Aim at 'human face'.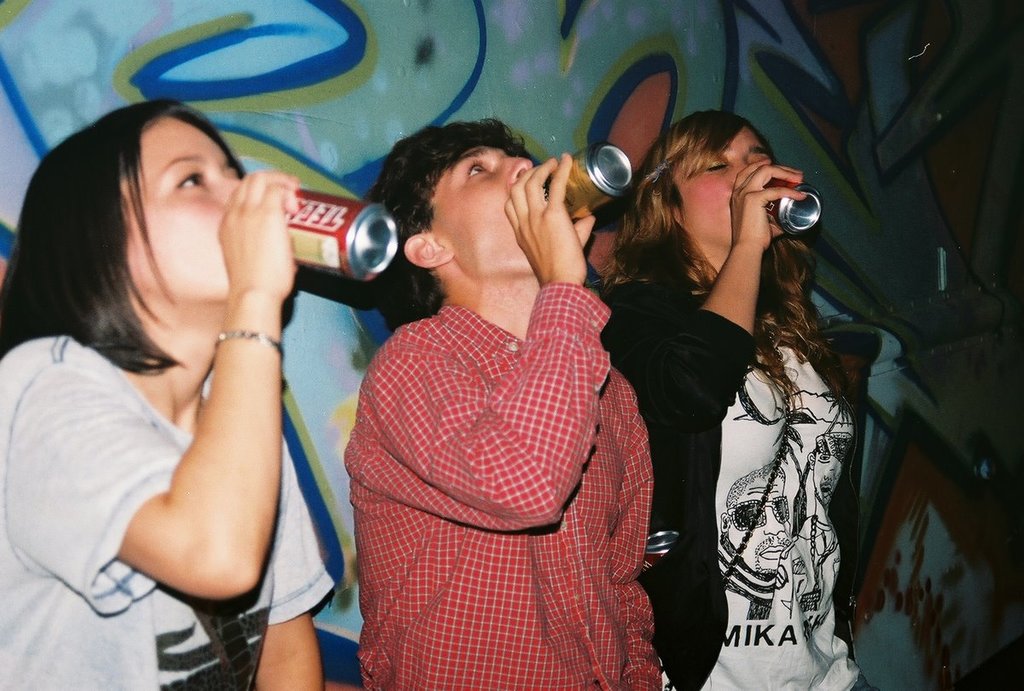
Aimed at [127,114,241,299].
